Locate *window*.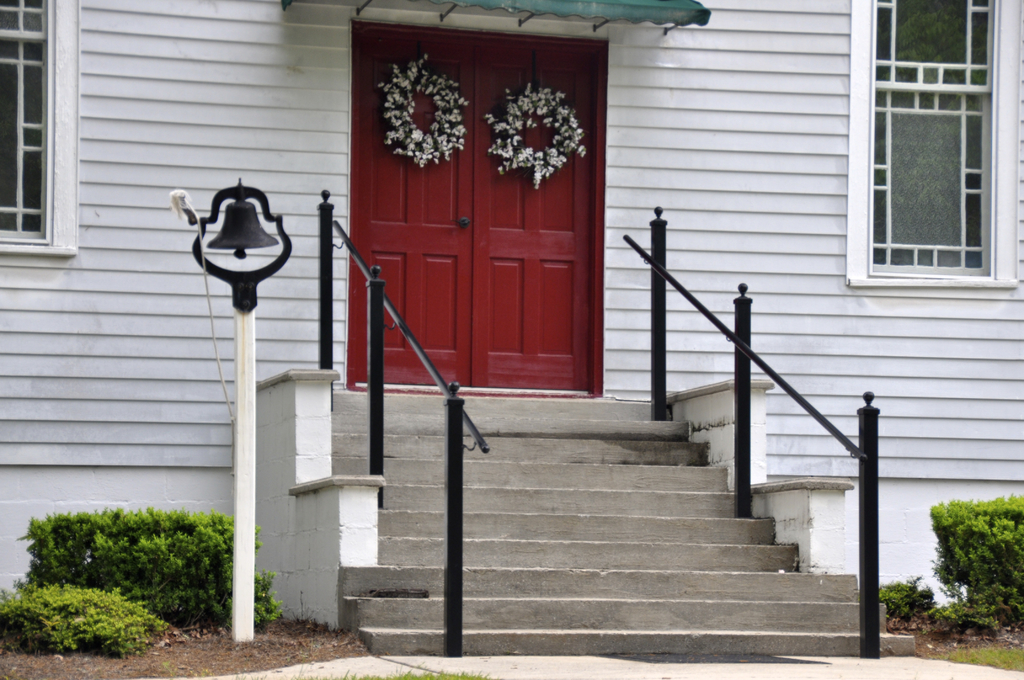
Bounding box: 838:0:1023:288.
